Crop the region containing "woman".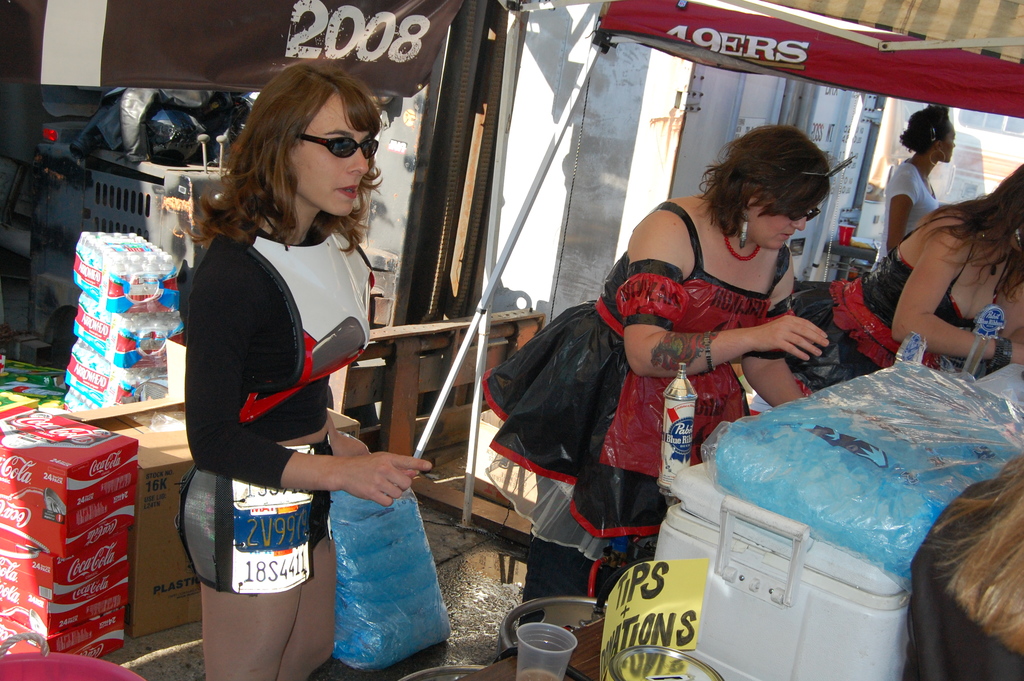
Crop region: 744:172:1023:416.
